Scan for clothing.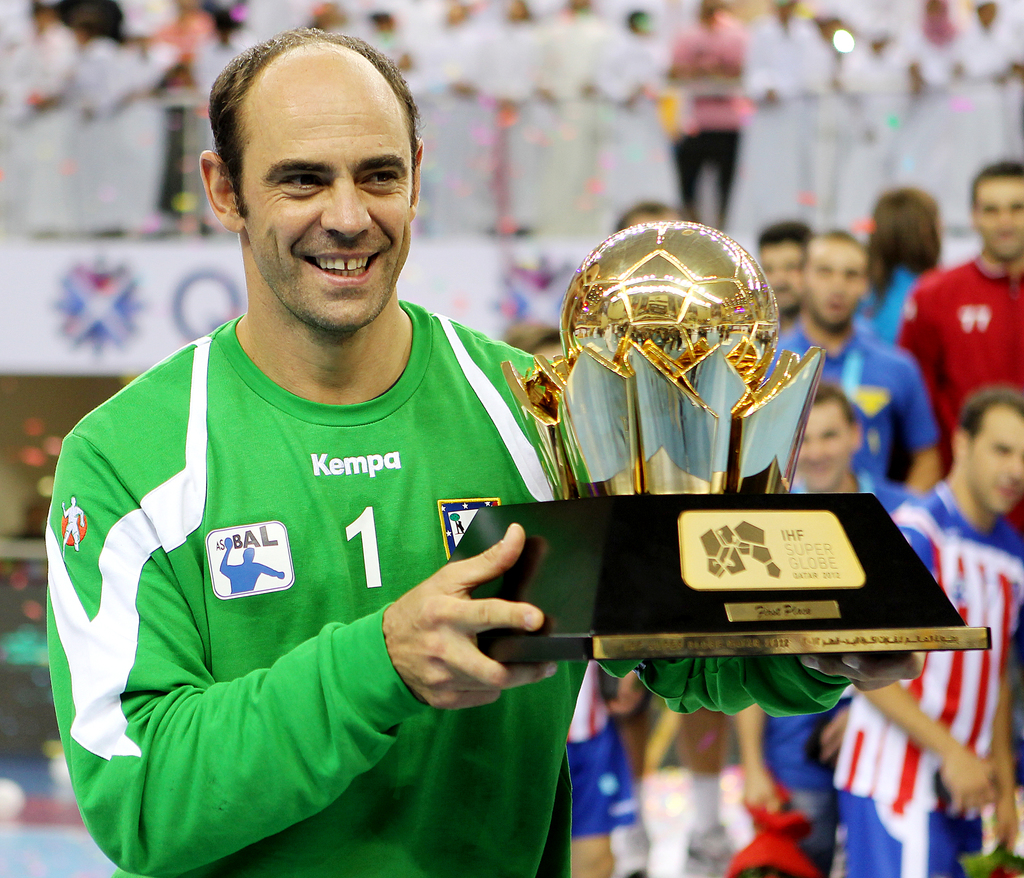
Scan result: x1=64 y1=276 x2=603 y2=852.
